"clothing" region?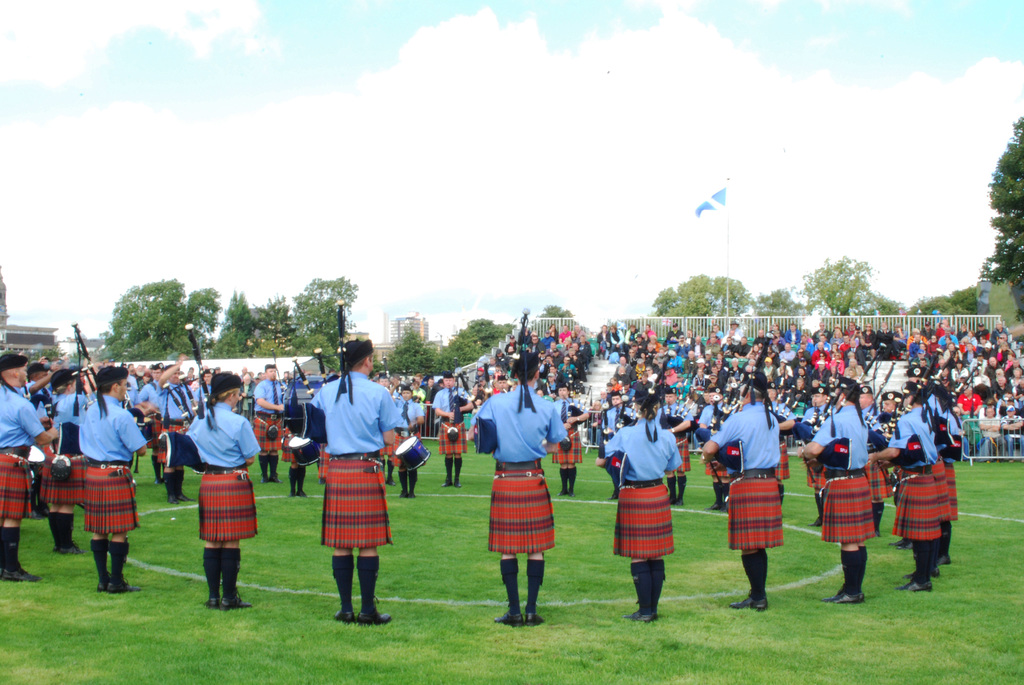
locate(699, 401, 731, 503)
